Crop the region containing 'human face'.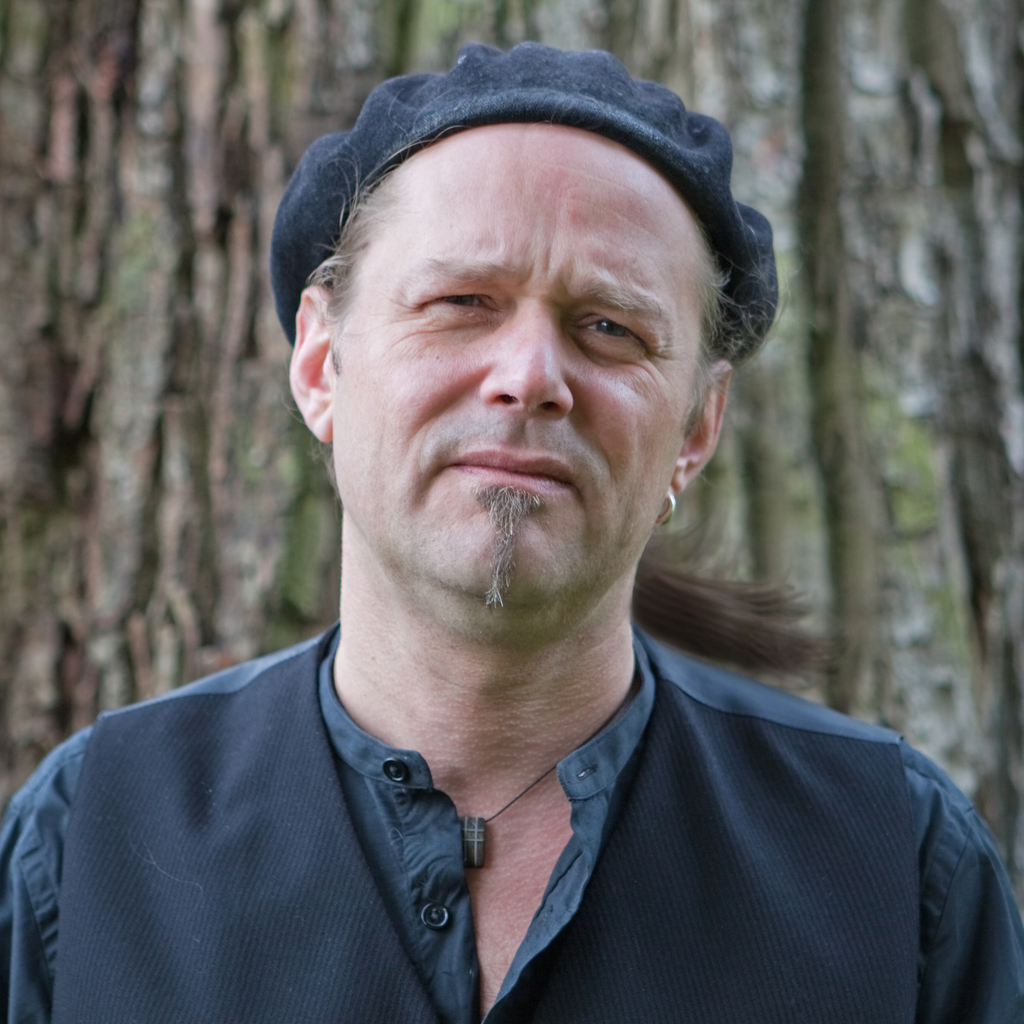
Crop region: [left=333, top=154, right=697, bottom=602].
